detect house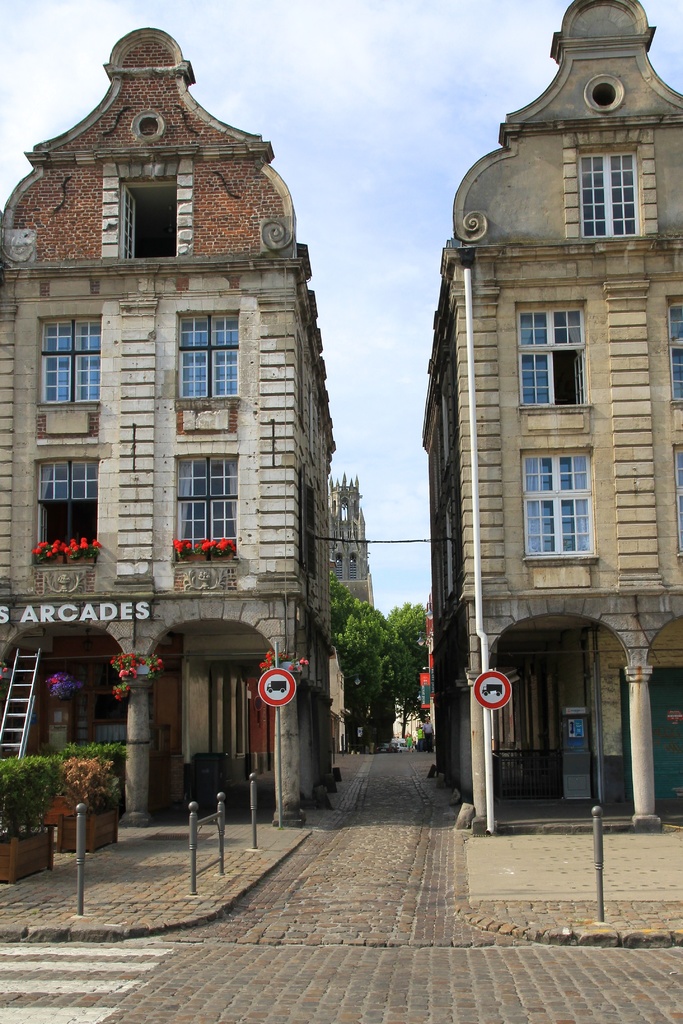
[x1=8, y1=0, x2=360, y2=812]
